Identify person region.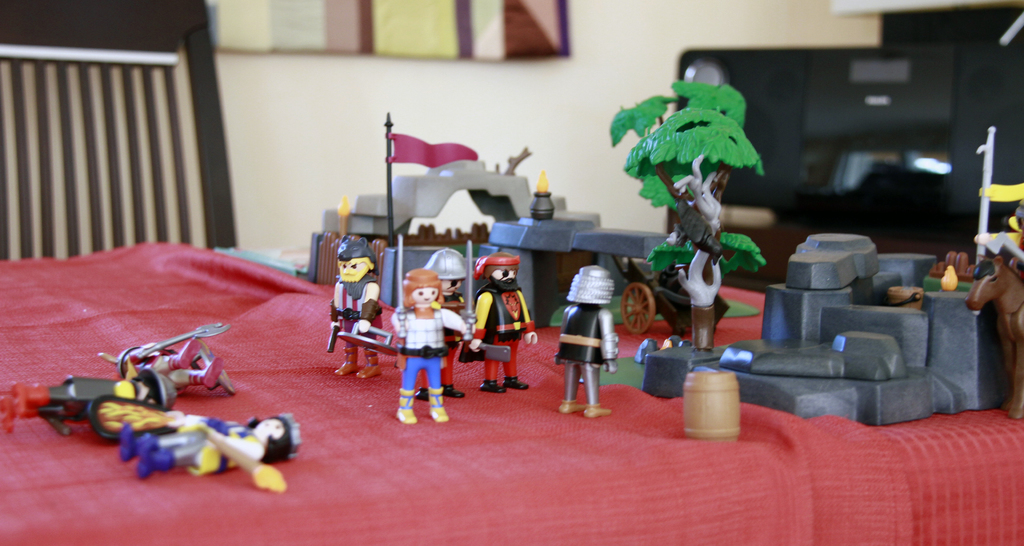
Region: [x1=472, y1=241, x2=523, y2=378].
